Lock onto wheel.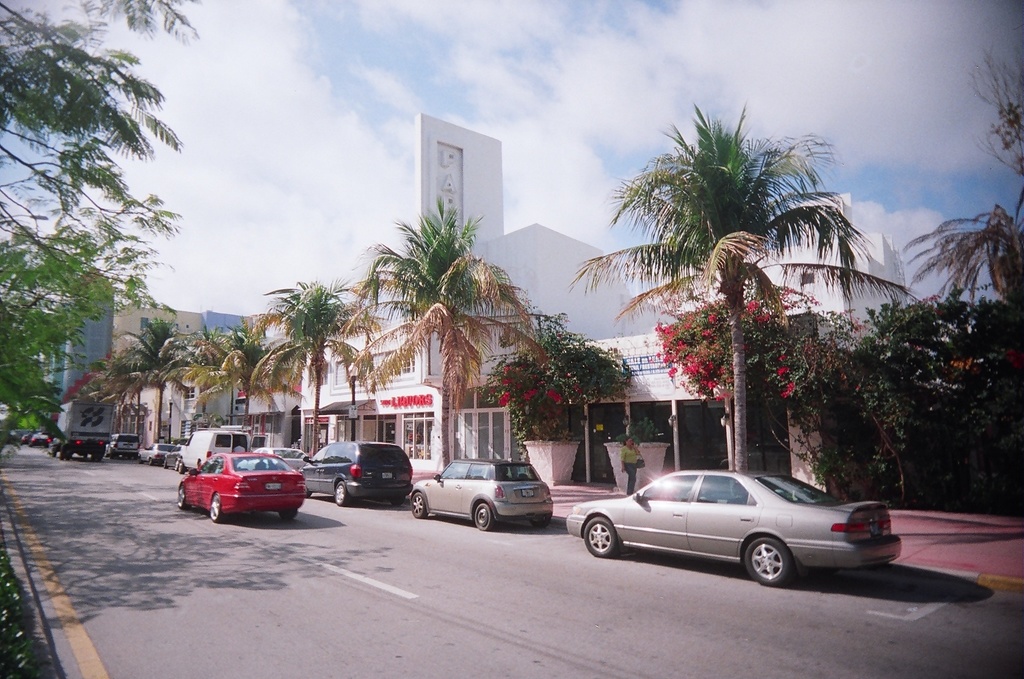
Locked: 196:460:200:468.
